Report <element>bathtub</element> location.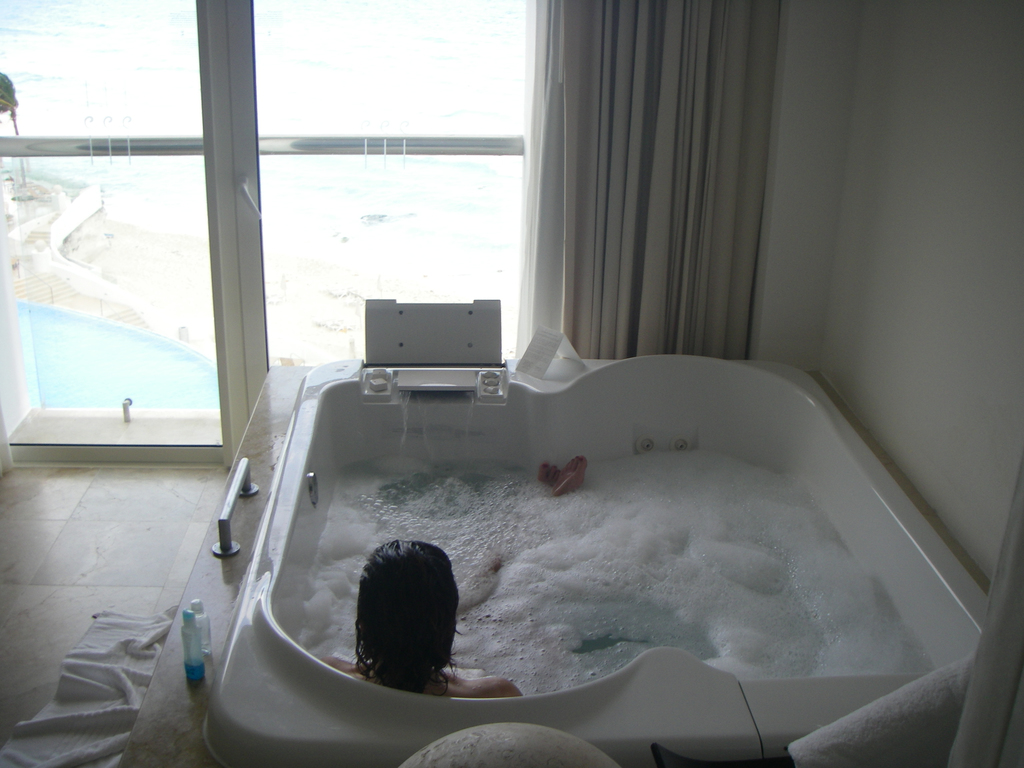
Report: {"x1": 204, "y1": 359, "x2": 988, "y2": 767}.
